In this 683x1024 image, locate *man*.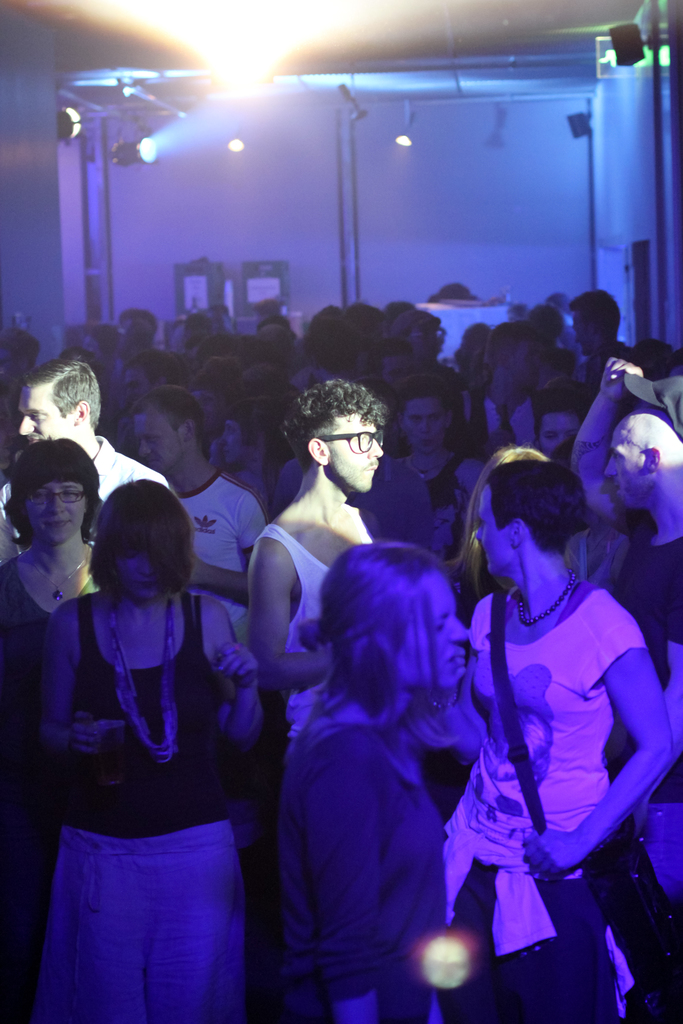
Bounding box: detection(568, 287, 625, 385).
